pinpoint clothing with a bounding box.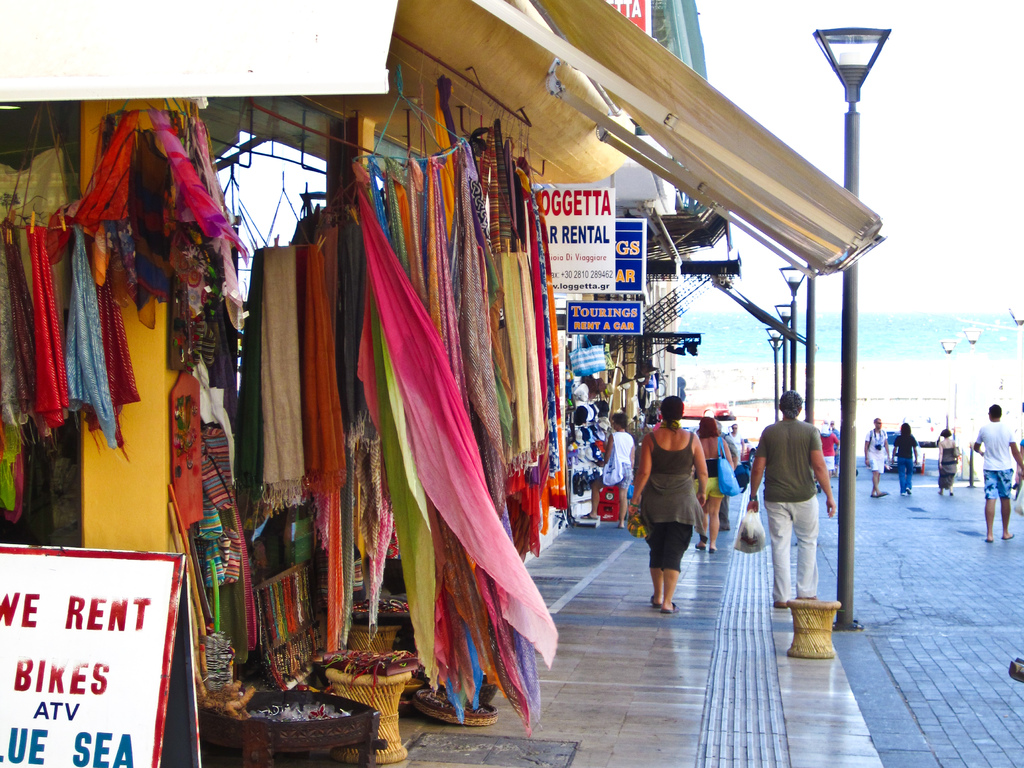
box(863, 430, 886, 470).
